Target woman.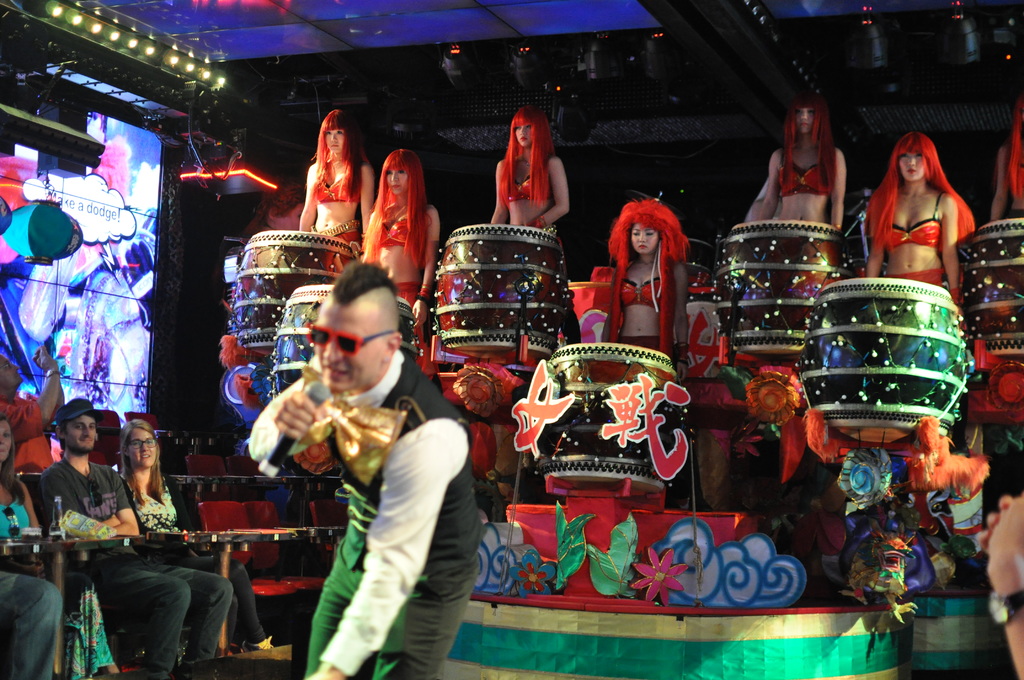
Target region: (299, 107, 375, 258).
